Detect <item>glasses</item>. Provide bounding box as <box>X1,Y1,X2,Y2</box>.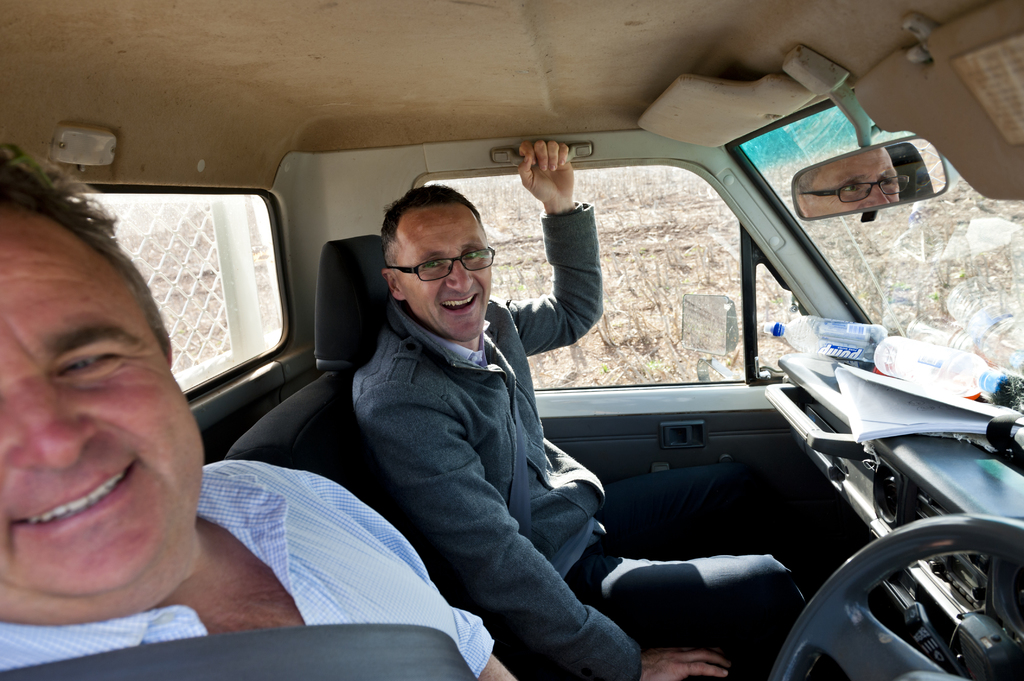
<box>372,239,493,285</box>.
